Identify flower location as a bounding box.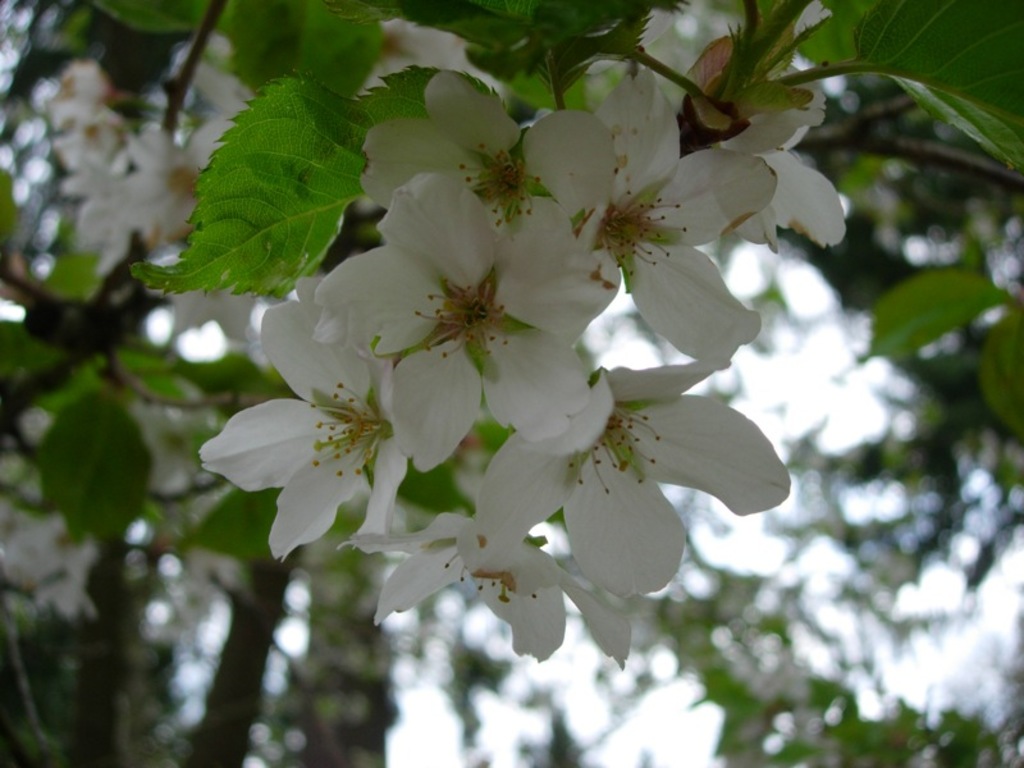
(520,67,765,389).
